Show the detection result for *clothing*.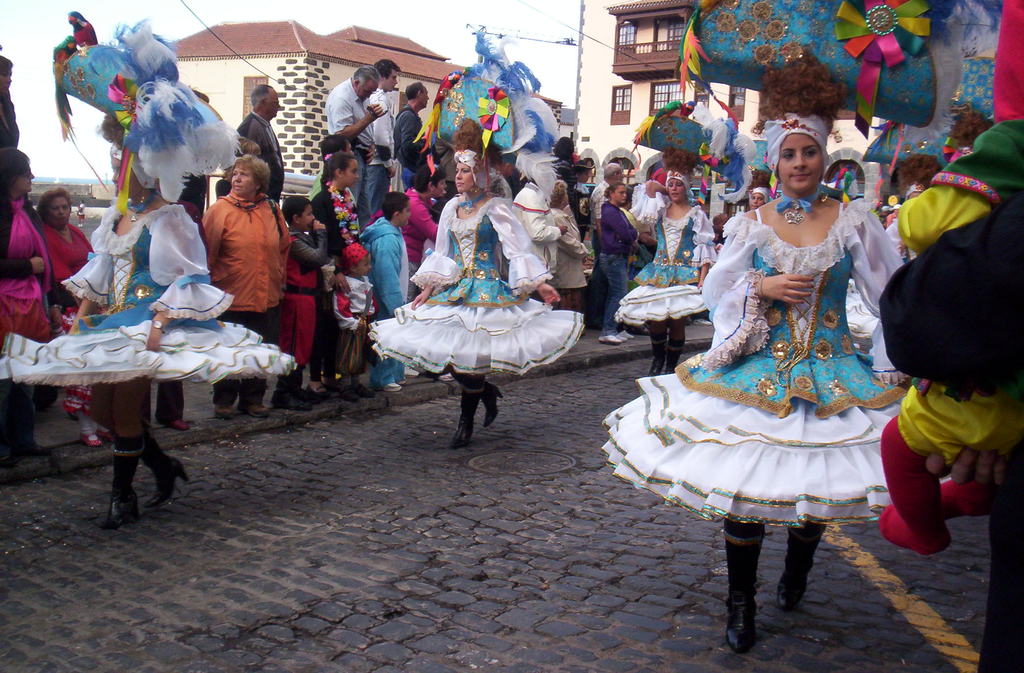
(x1=0, y1=89, x2=20, y2=148).
